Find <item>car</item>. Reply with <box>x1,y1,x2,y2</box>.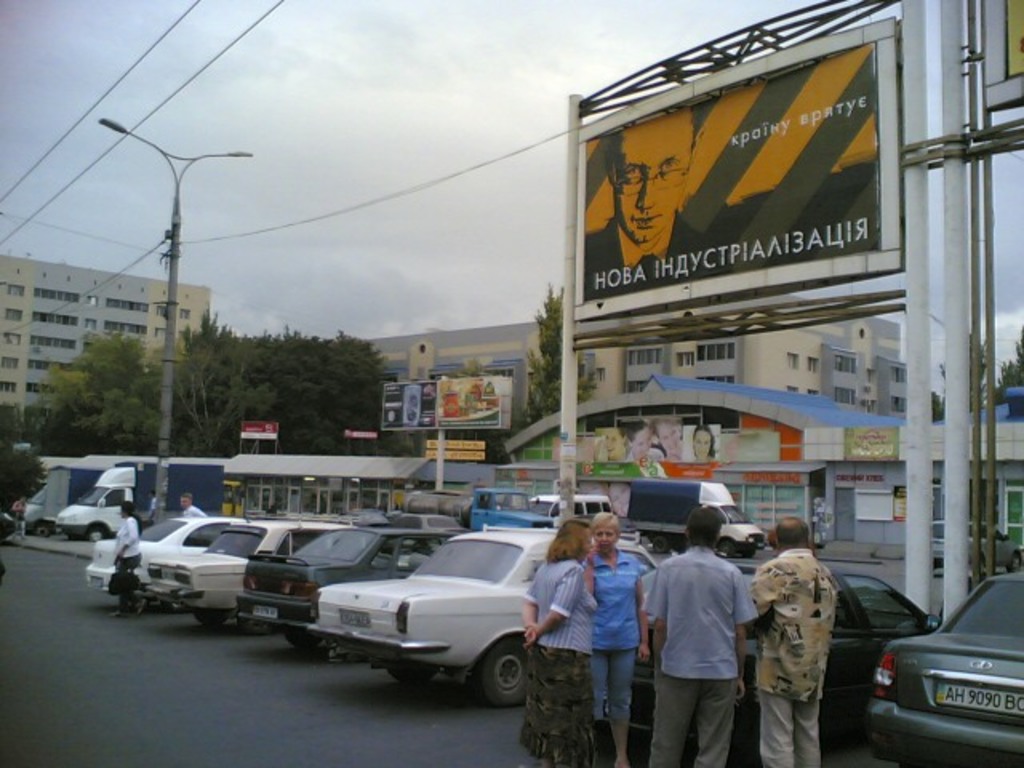
<box>160,520,363,638</box>.
